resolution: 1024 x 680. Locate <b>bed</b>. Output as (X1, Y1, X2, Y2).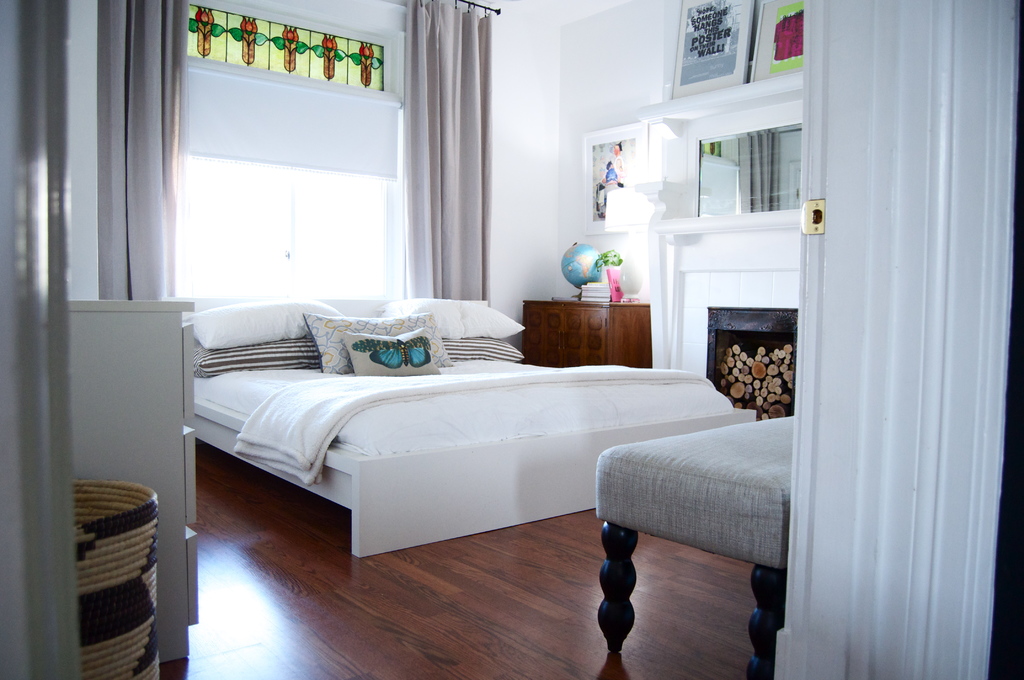
(134, 289, 755, 608).
